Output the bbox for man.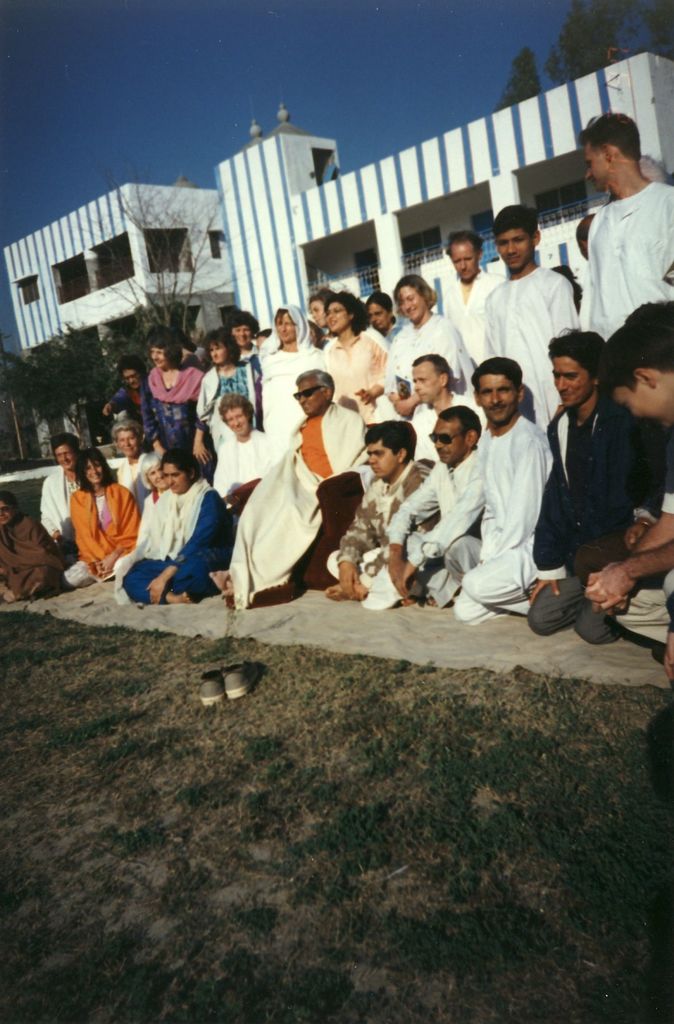
pyautogui.locateOnScreen(406, 349, 476, 465).
